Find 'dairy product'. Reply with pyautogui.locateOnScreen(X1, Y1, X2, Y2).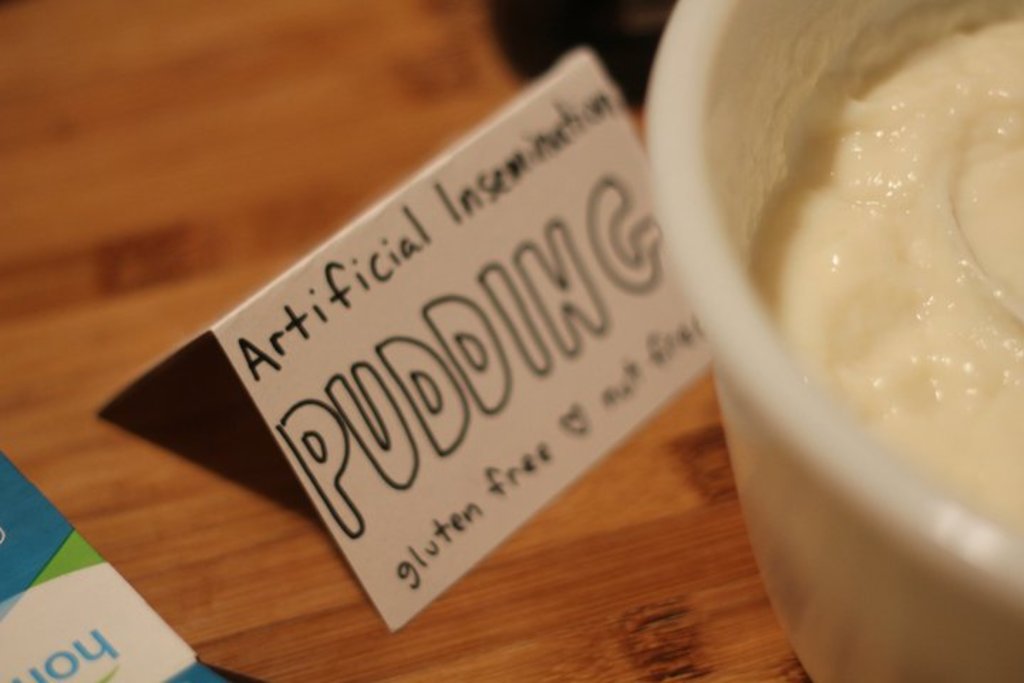
pyautogui.locateOnScreen(631, 26, 1011, 451).
